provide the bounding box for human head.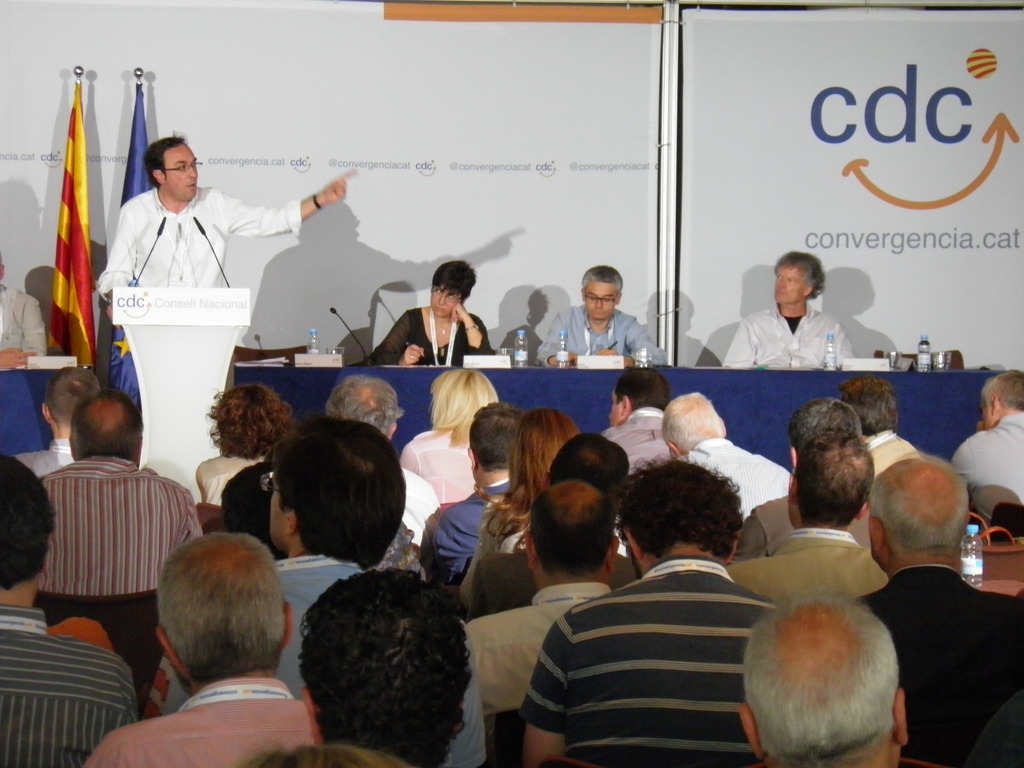
region(506, 407, 580, 502).
